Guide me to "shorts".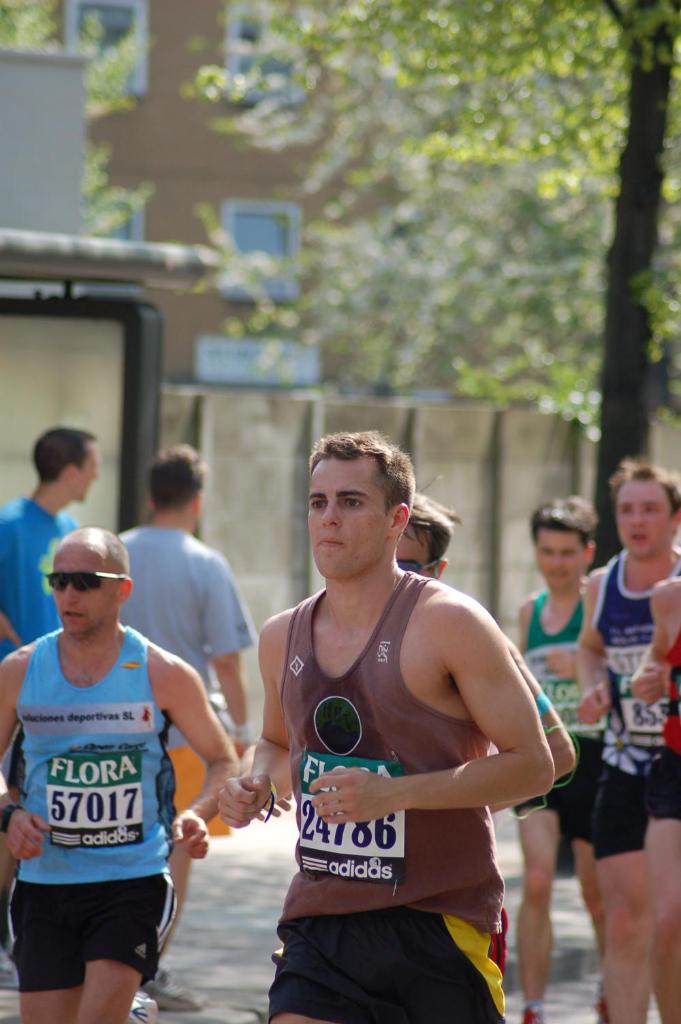
Guidance: x1=592 y1=772 x2=648 y2=862.
